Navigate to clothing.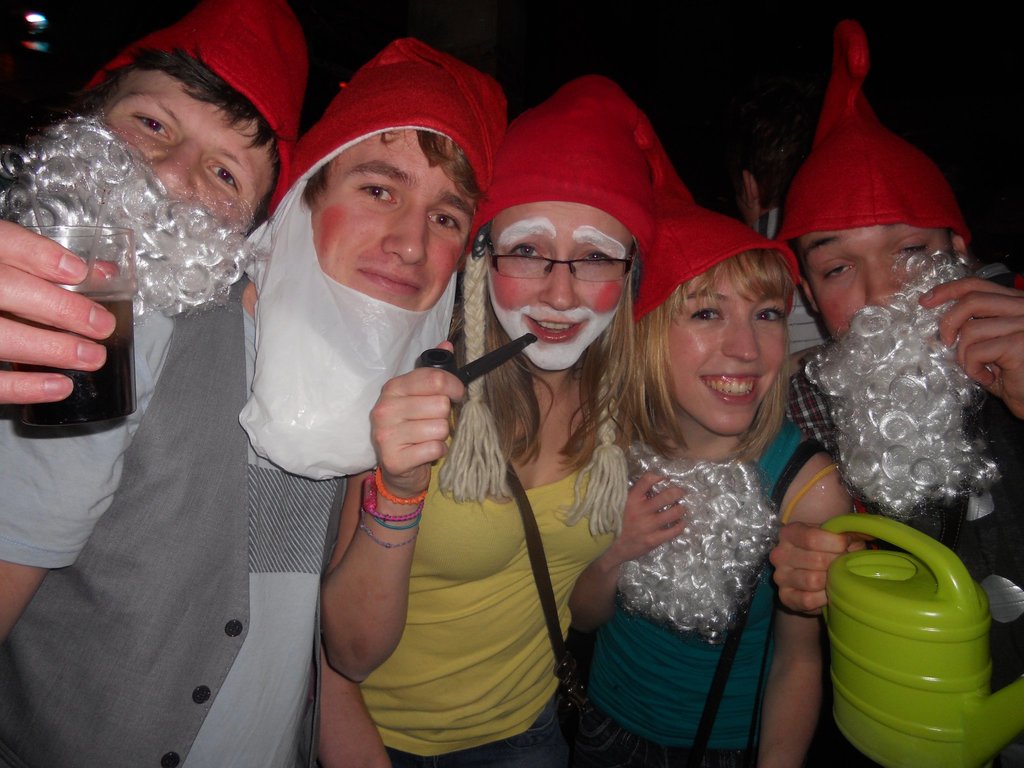
Navigation target: rect(748, 209, 828, 351).
